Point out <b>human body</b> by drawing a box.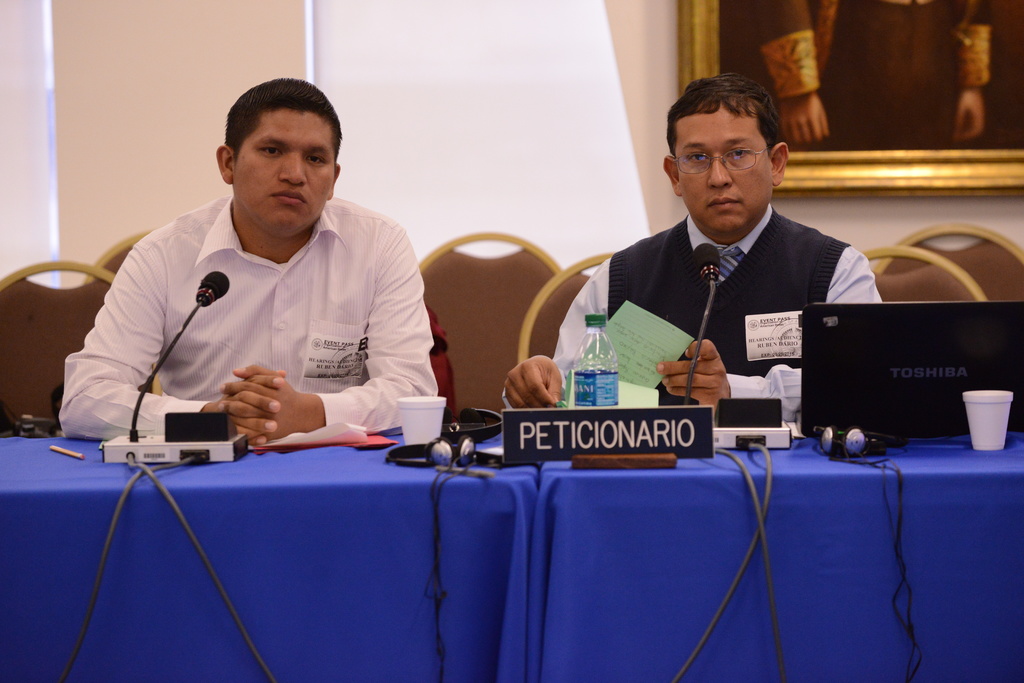
508:63:885:431.
